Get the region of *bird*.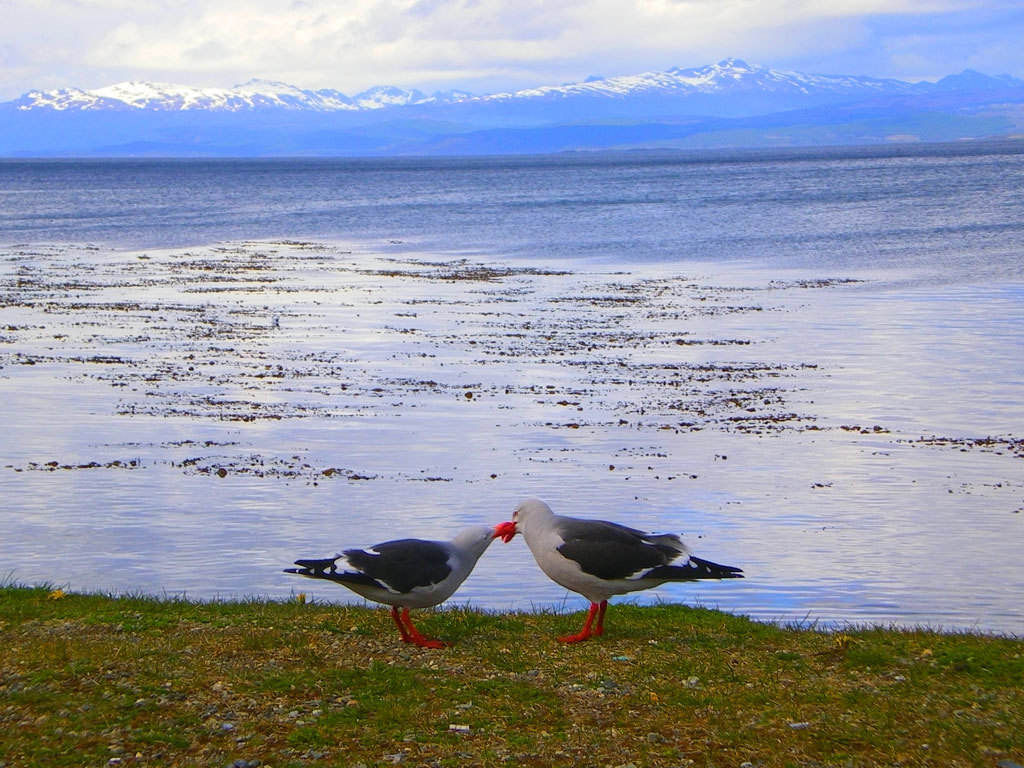
(457, 510, 755, 646).
